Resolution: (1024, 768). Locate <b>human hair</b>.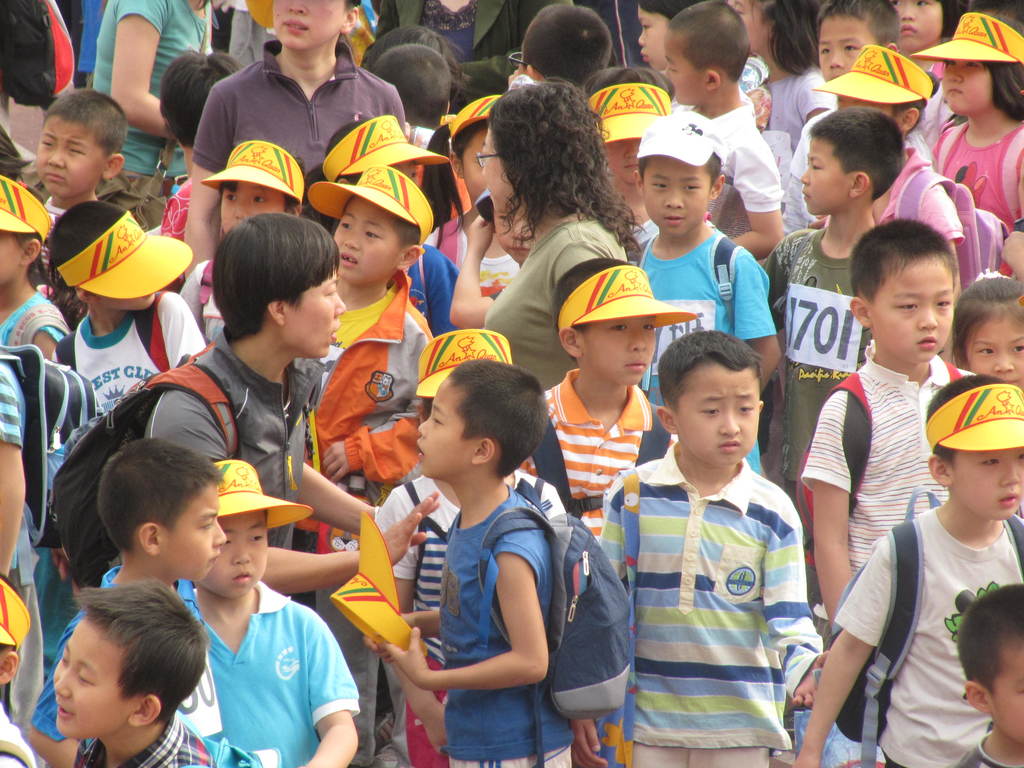
detection(6, 176, 88, 326).
